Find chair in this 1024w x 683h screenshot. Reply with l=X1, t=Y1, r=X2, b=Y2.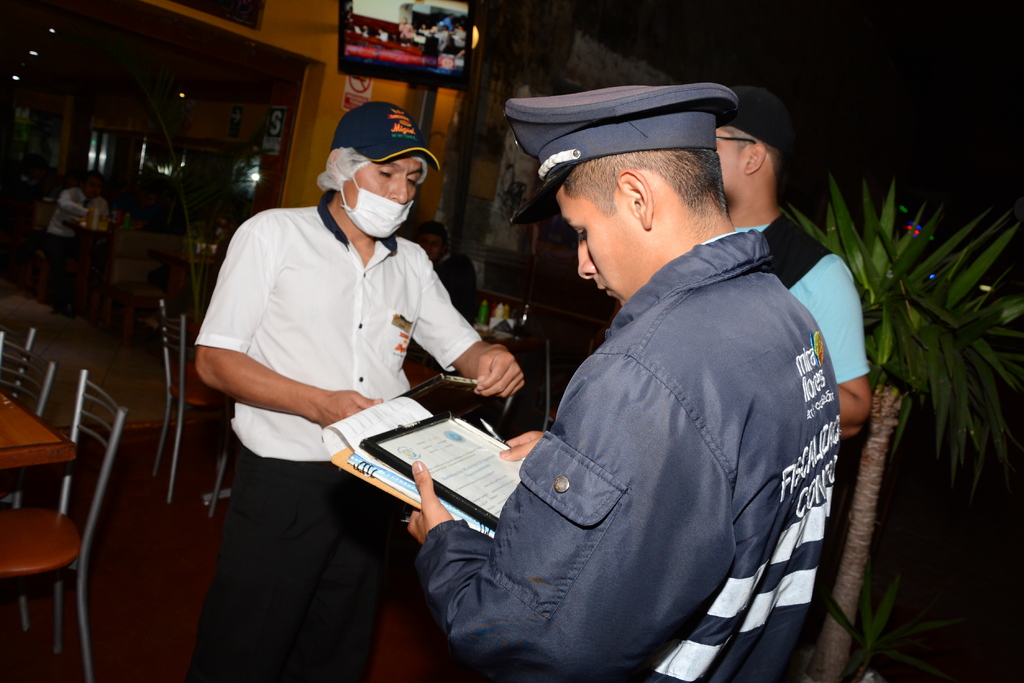
l=0, t=330, r=58, b=630.
